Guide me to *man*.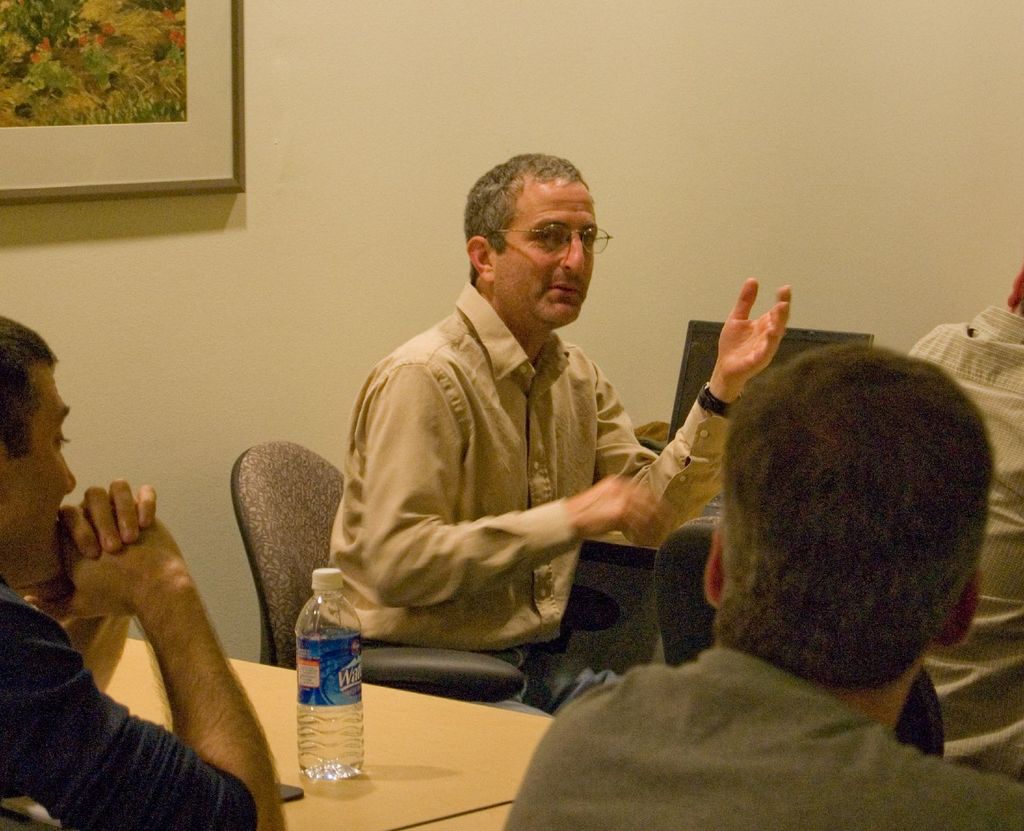
Guidance: 0:312:287:830.
